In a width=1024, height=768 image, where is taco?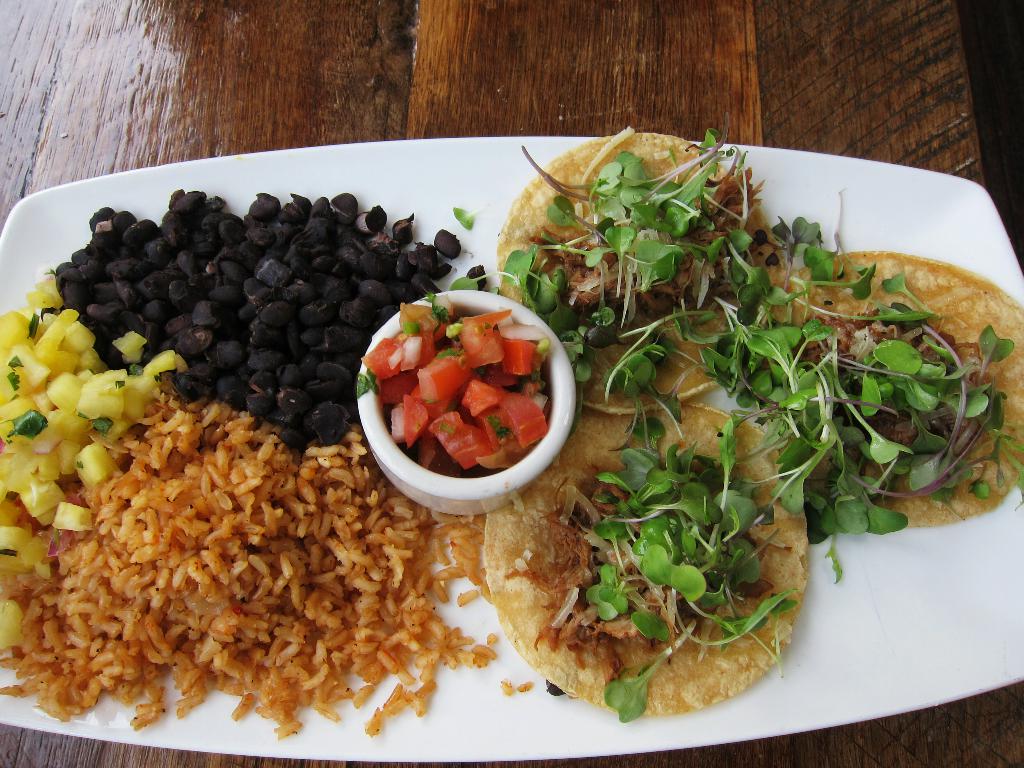
bbox(701, 254, 1023, 539).
